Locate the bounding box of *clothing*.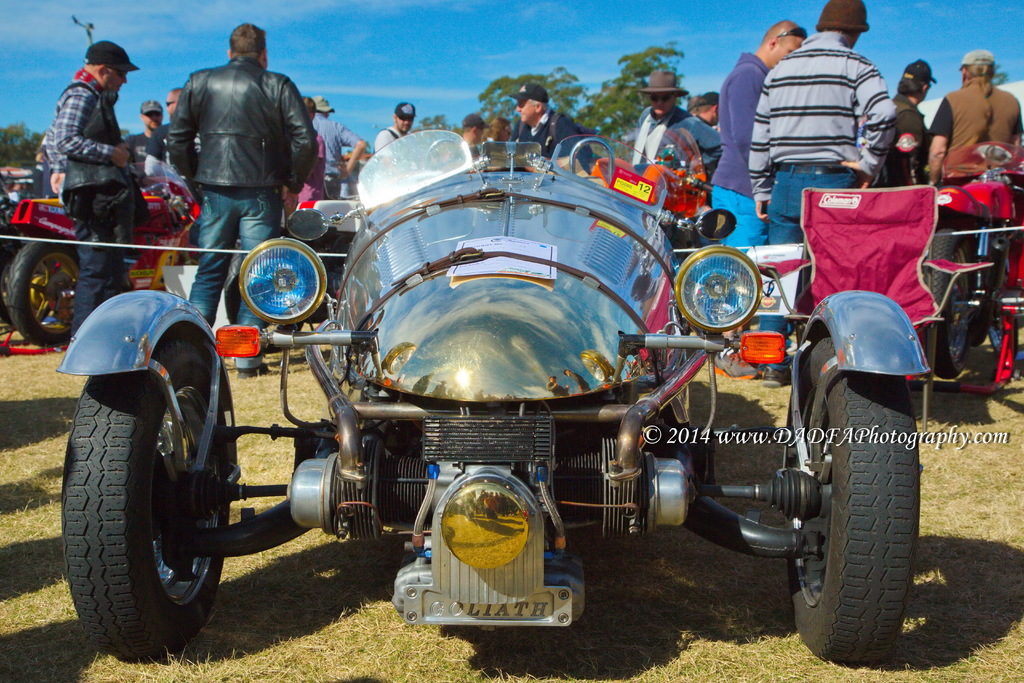
Bounding box: bbox(148, 123, 202, 163).
